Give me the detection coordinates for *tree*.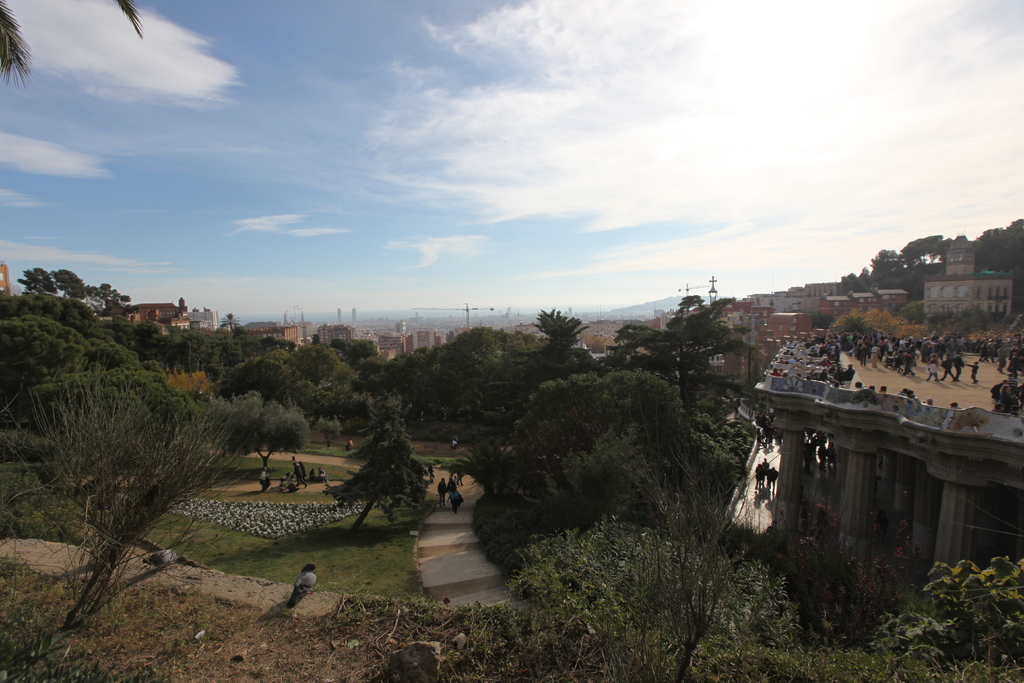
4/399/249/634.
